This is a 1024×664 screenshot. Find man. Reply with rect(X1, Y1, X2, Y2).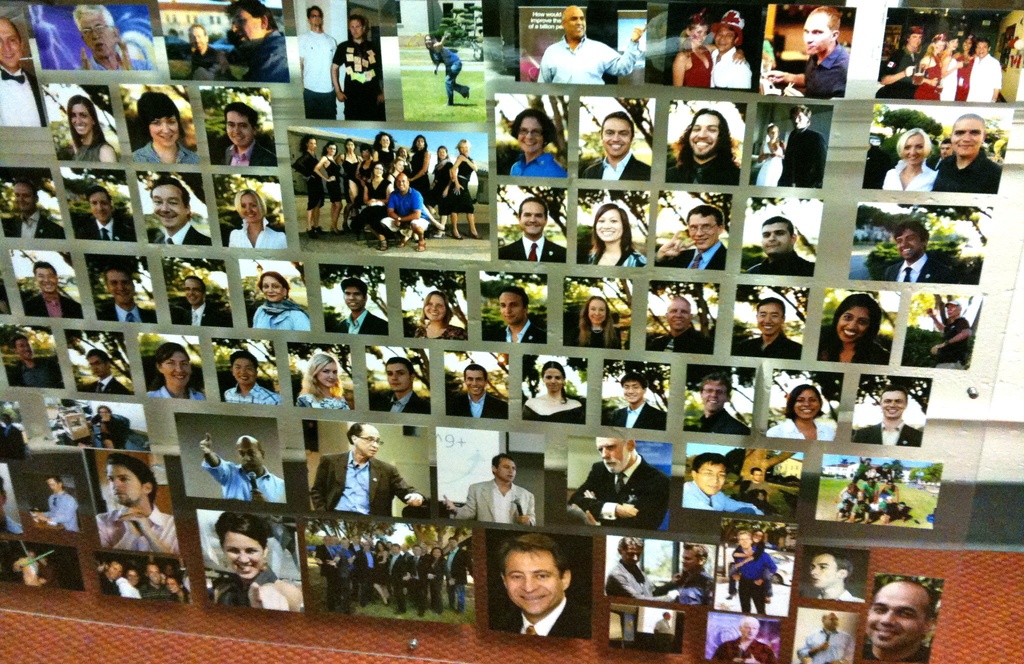
rect(731, 295, 806, 359).
